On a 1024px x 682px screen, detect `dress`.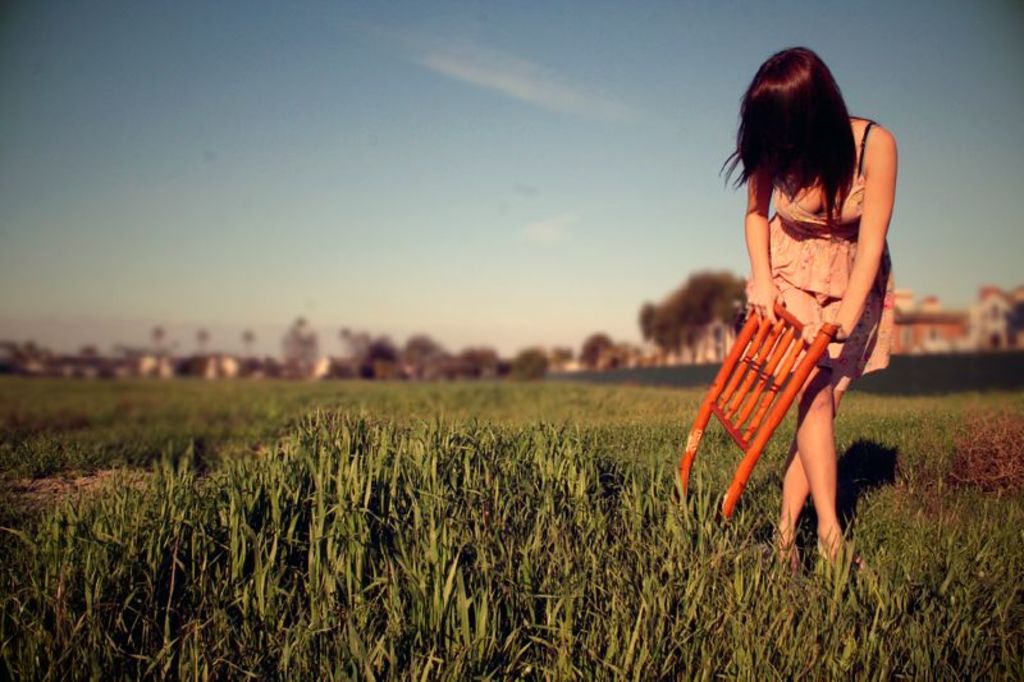
(745,120,892,383).
